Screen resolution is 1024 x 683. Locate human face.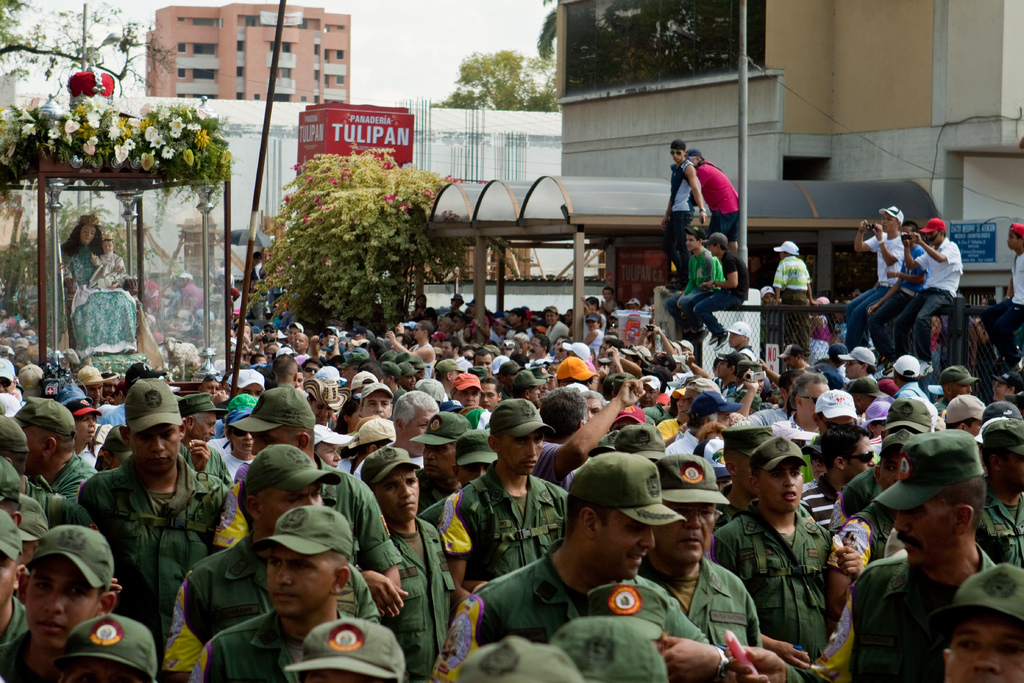
{"left": 324, "top": 331, "right": 333, "bottom": 345}.
